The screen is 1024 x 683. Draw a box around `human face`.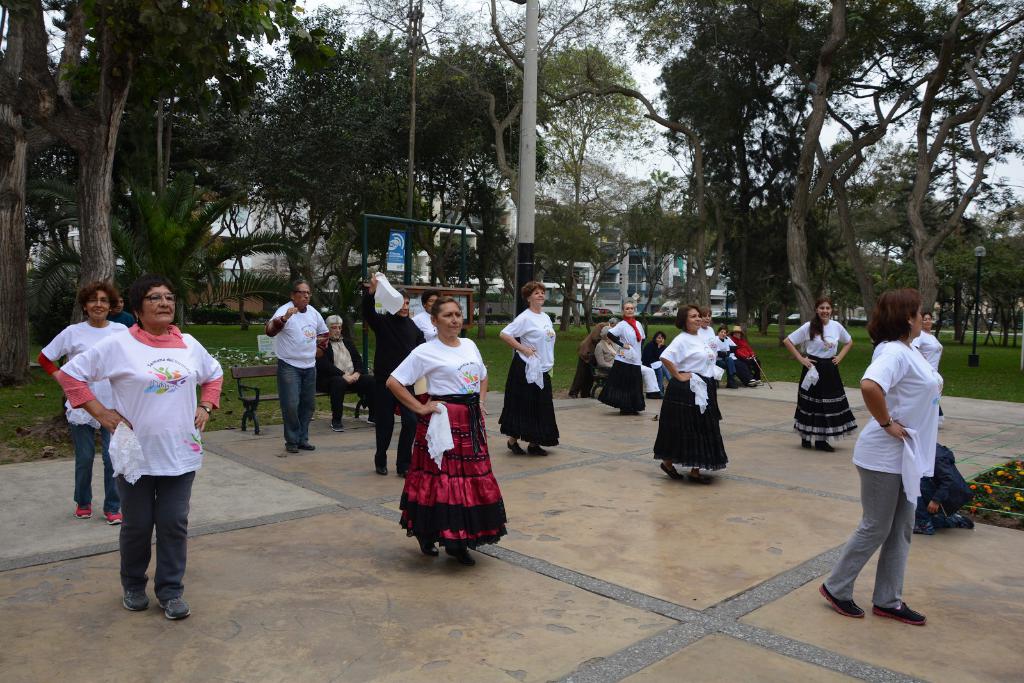
(x1=922, y1=315, x2=931, y2=333).
